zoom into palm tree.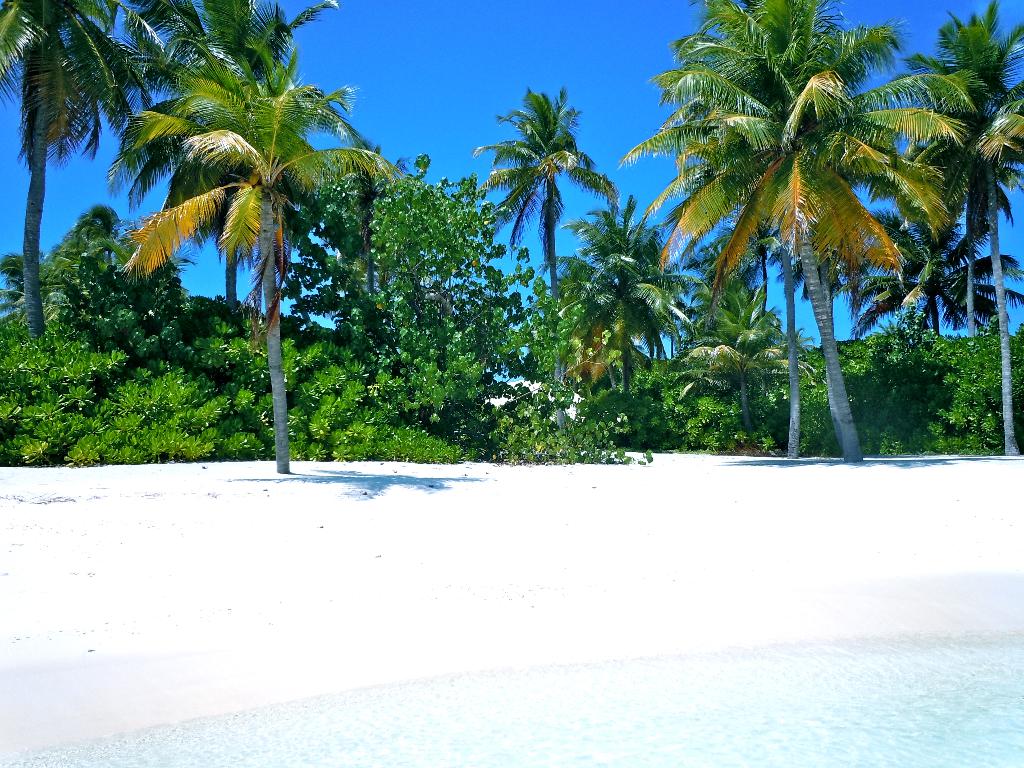
Zoom target: rect(758, 0, 1023, 266).
